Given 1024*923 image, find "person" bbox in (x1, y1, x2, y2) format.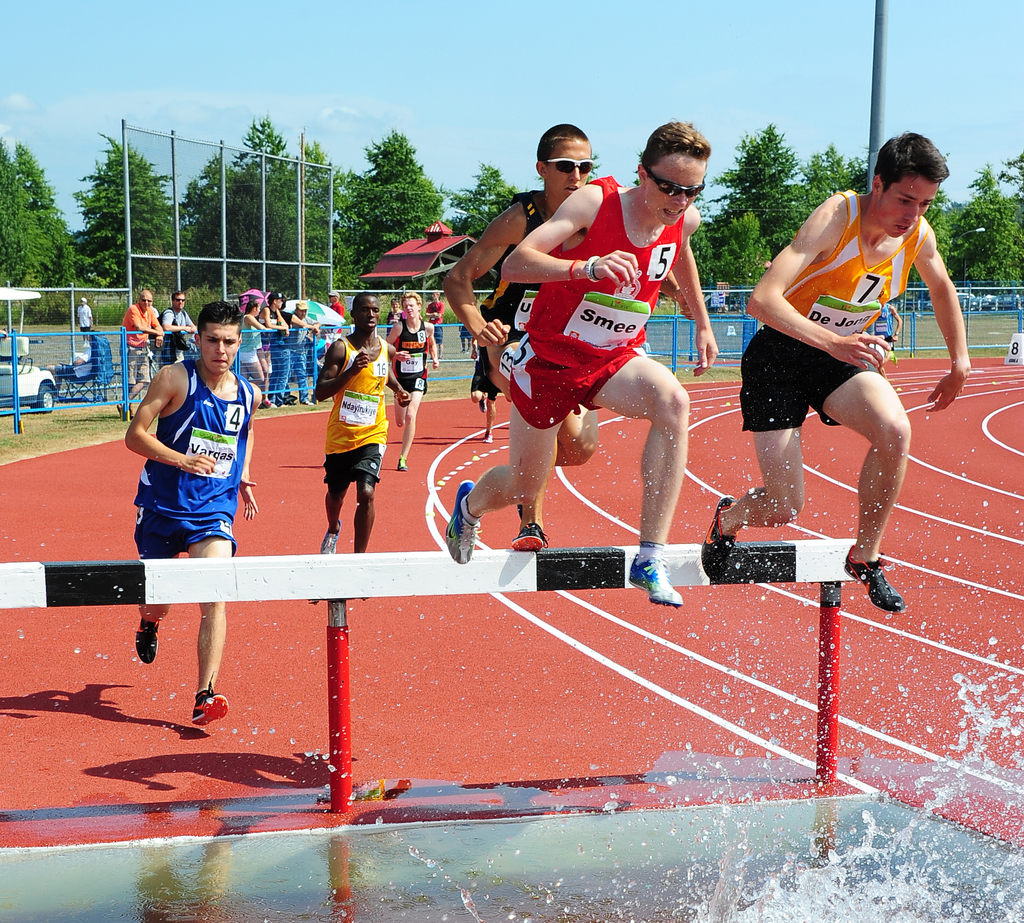
(874, 298, 900, 360).
